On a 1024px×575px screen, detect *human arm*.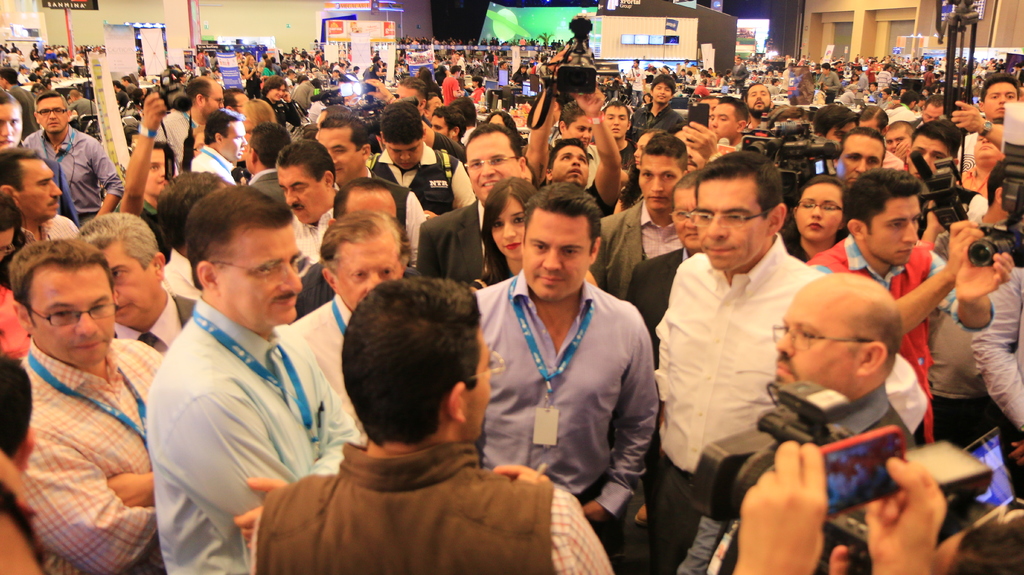
x1=519 y1=43 x2=572 y2=188.
